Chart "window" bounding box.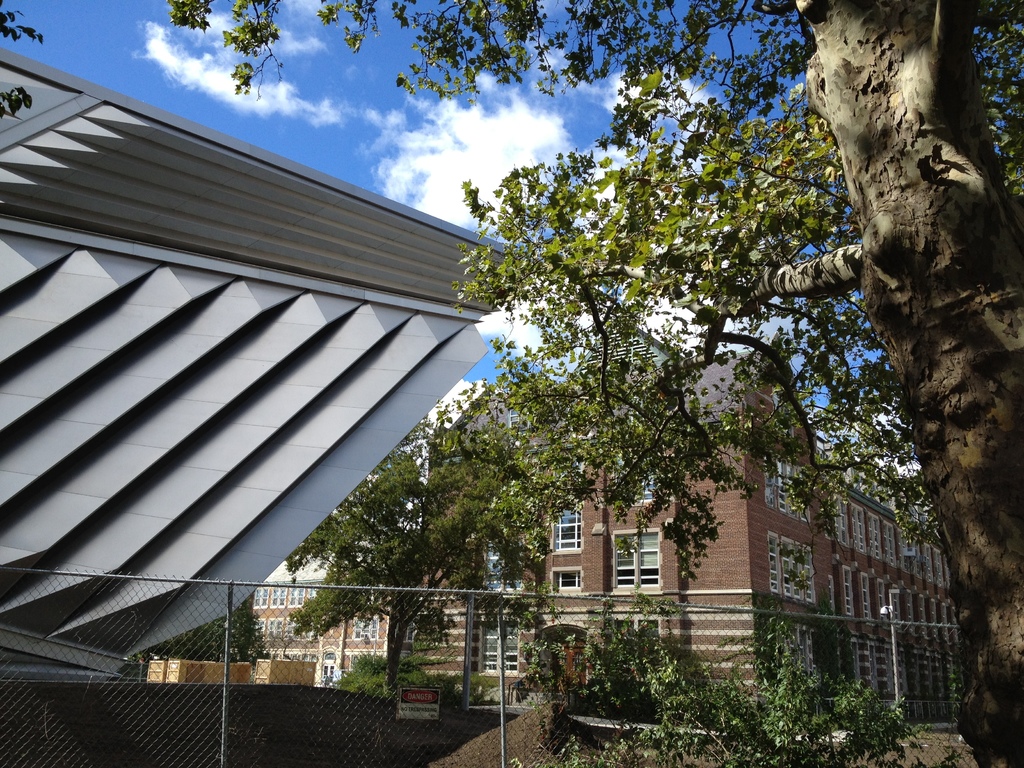
Charted: 269 582 289 612.
